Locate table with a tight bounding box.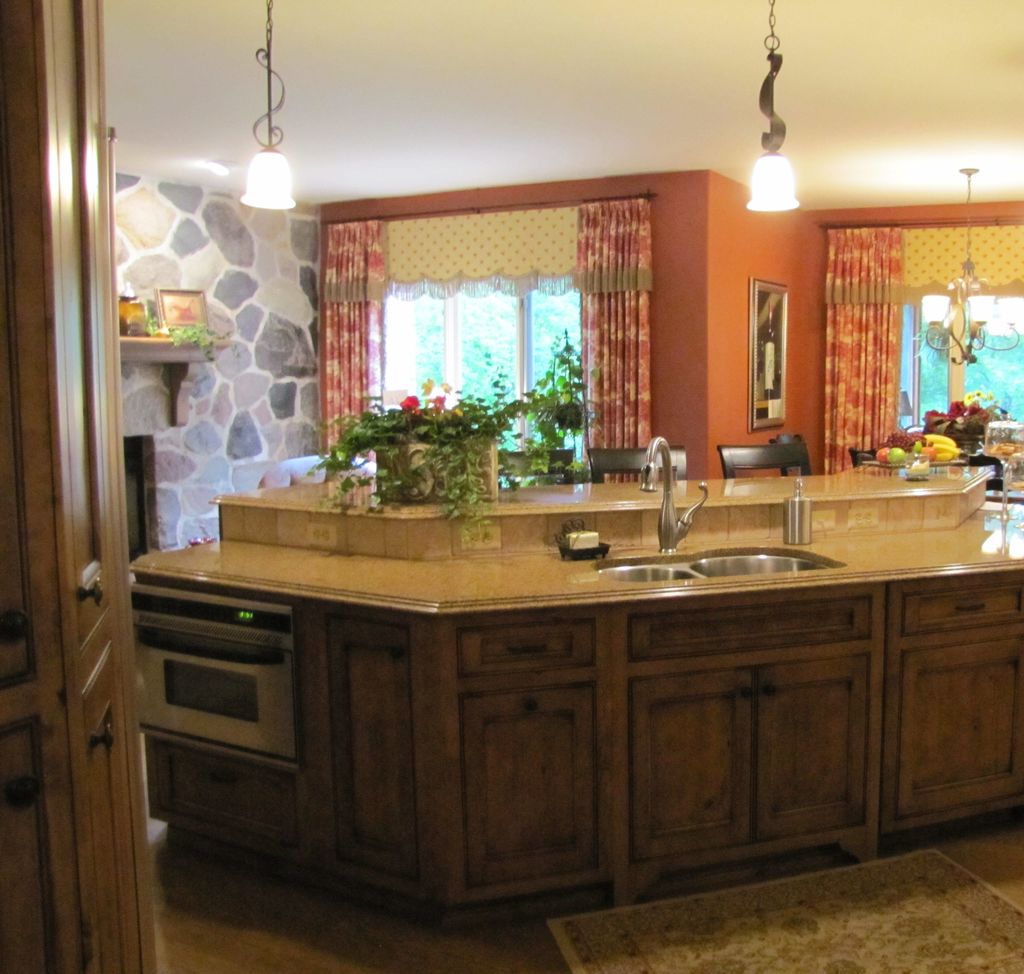
x1=122, y1=473, x2=1023, y2=926.
